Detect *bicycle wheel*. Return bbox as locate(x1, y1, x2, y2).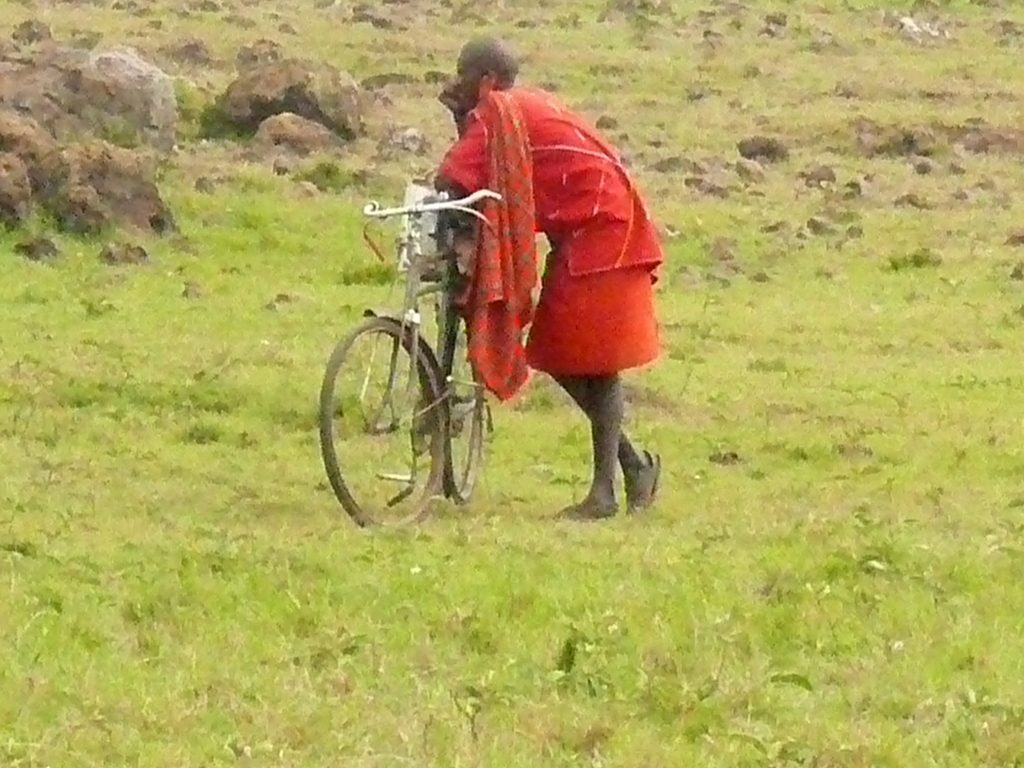
locate(316, 310, 444, 531).
